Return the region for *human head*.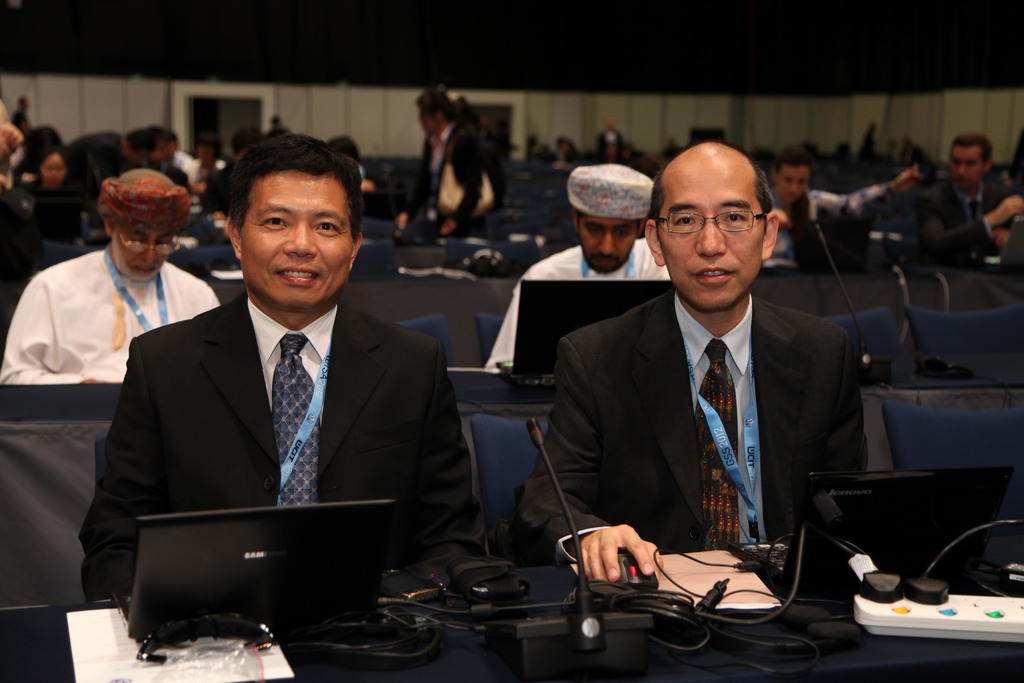
(x1=40, y1=148, x2=67, y2=189).
